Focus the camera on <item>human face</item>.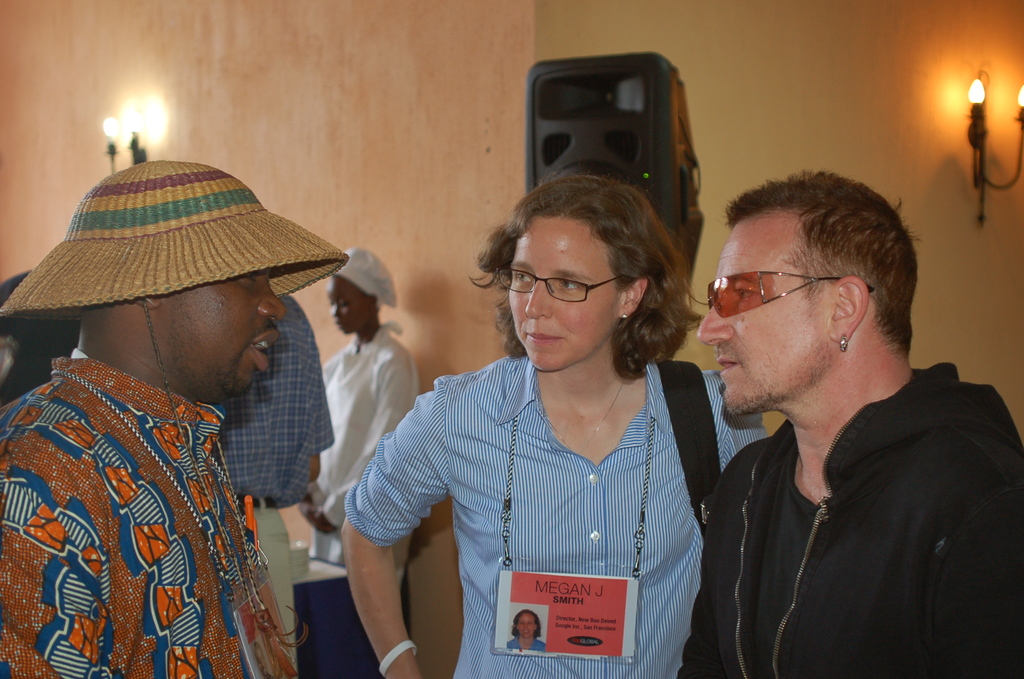
Focus region: l=329, t=276, r=370, b=331.
